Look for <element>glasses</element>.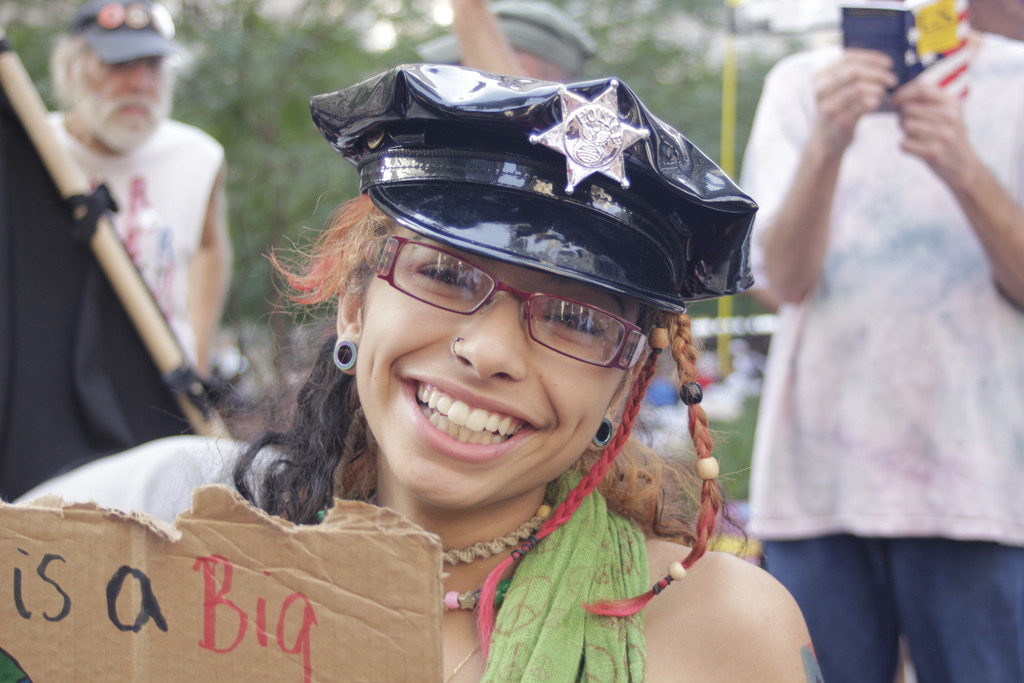
Found: box(373, 231, 656, 375).
